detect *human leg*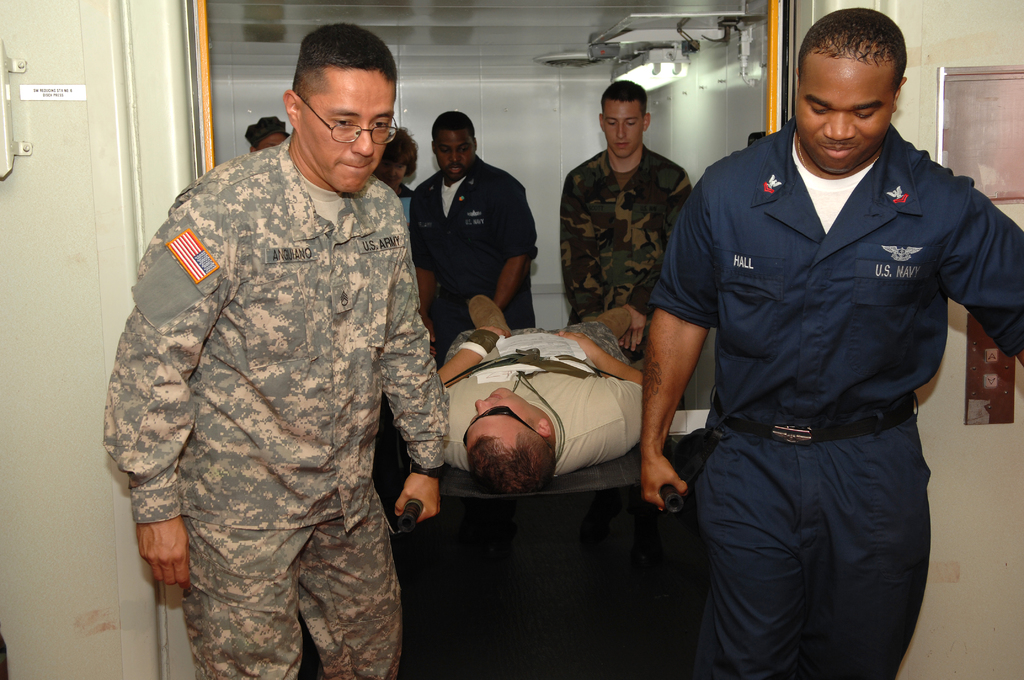
bbox=(474, 296, 509, 341)
